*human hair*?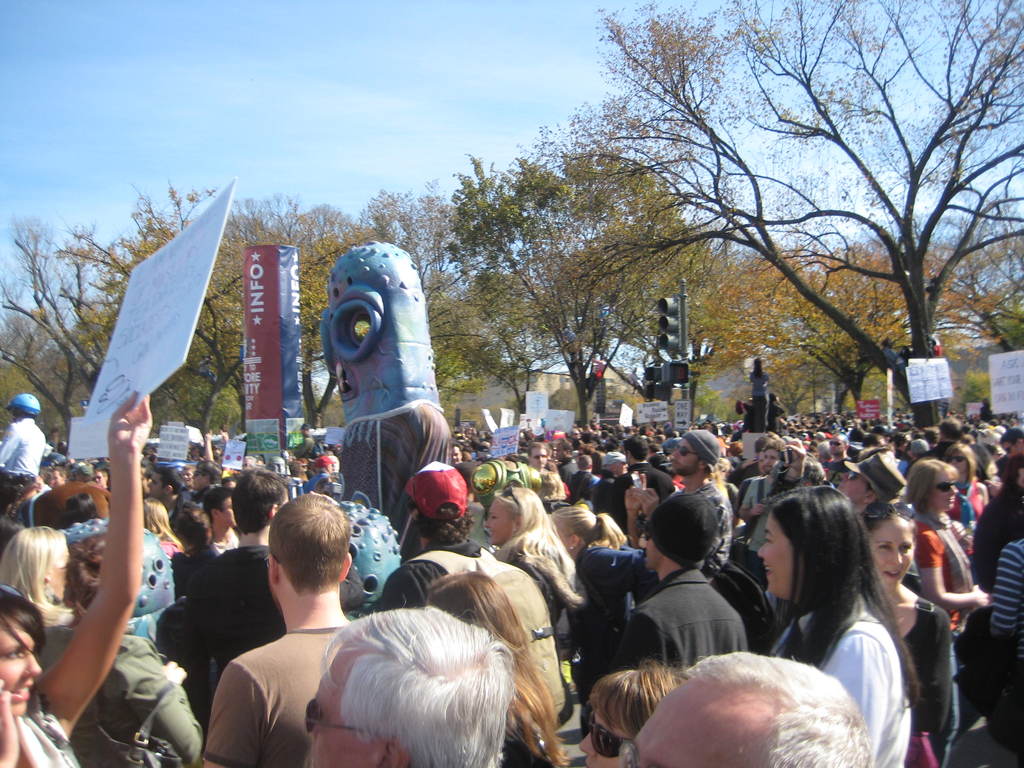
region(625, 433, 646, 463)
